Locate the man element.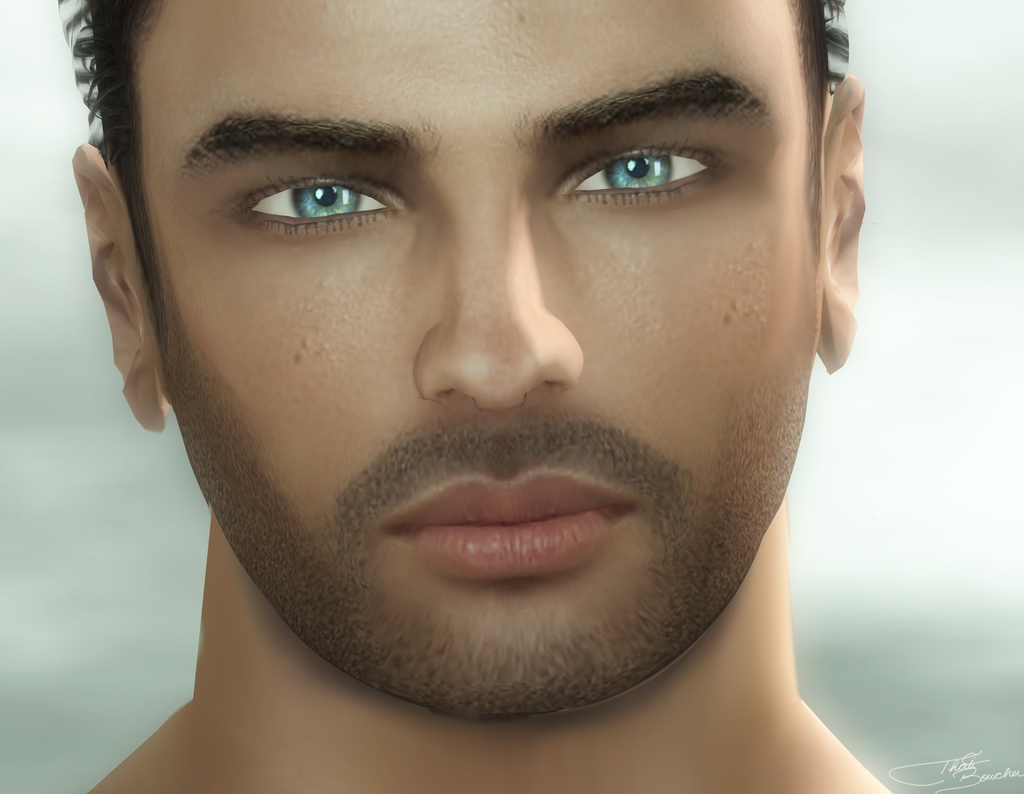
Element bbox: x1=54 y1=0 x2=890 y2=793.
